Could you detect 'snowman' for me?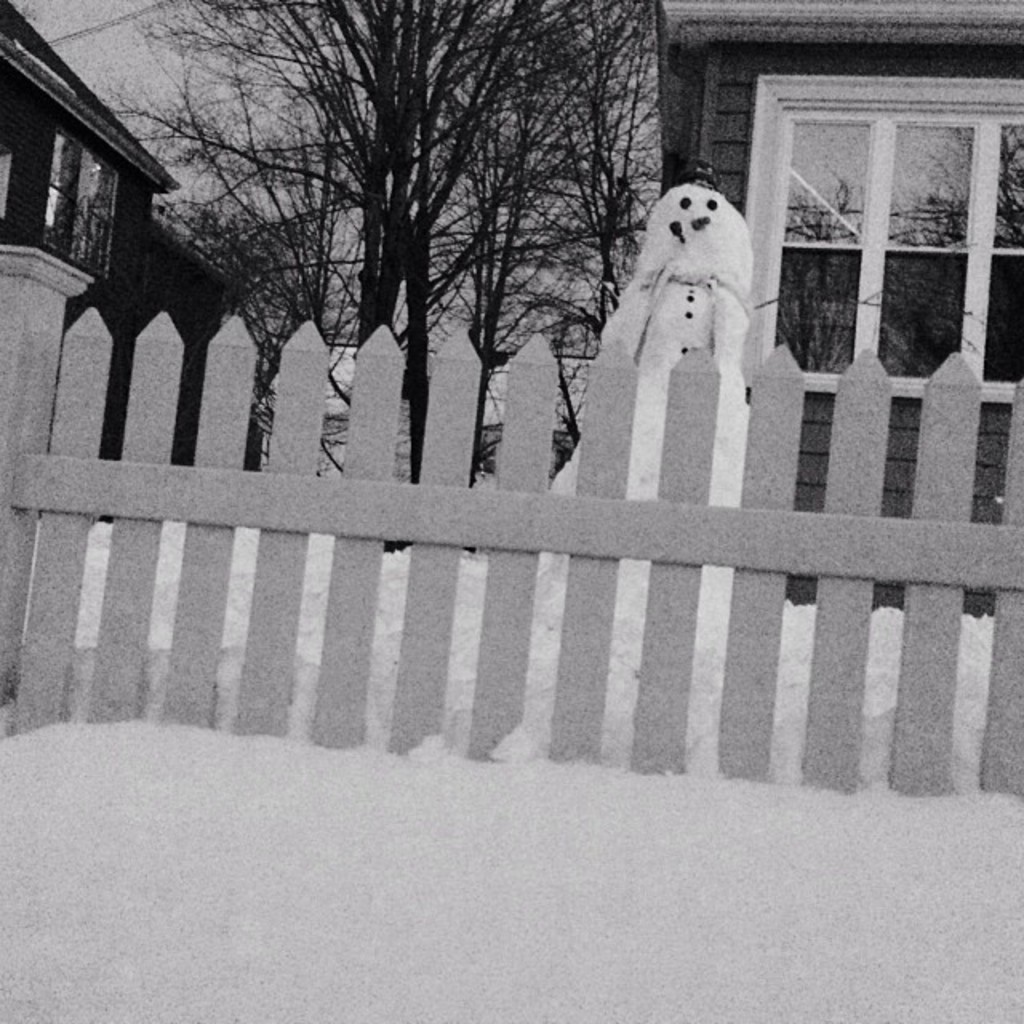
Detection result: BBox(600, 163, 778, 477).
